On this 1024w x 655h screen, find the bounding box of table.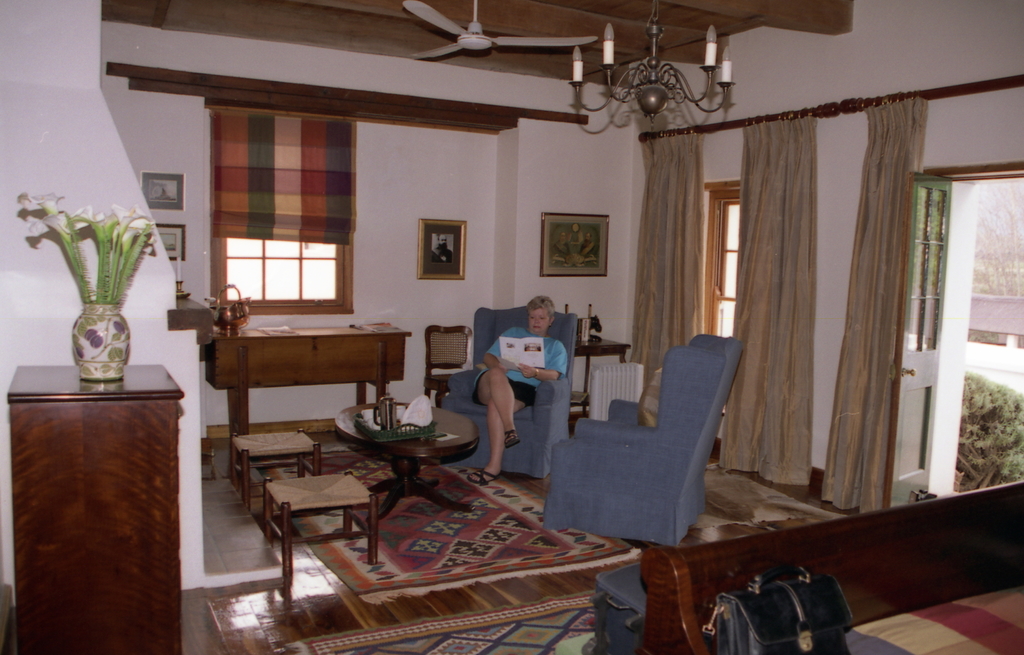
Bounding box: 334:402:483:524.
